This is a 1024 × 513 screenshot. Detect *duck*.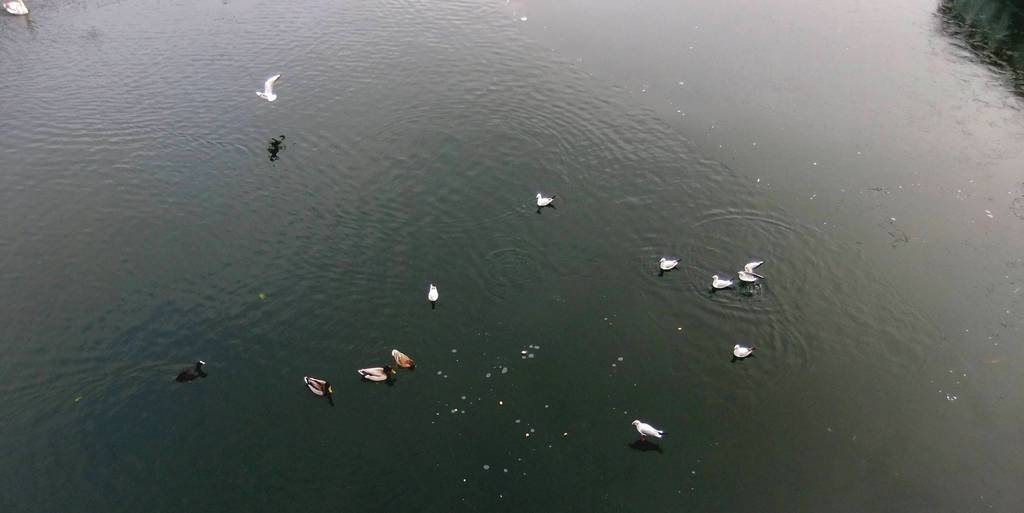
[360,364,399,383].
